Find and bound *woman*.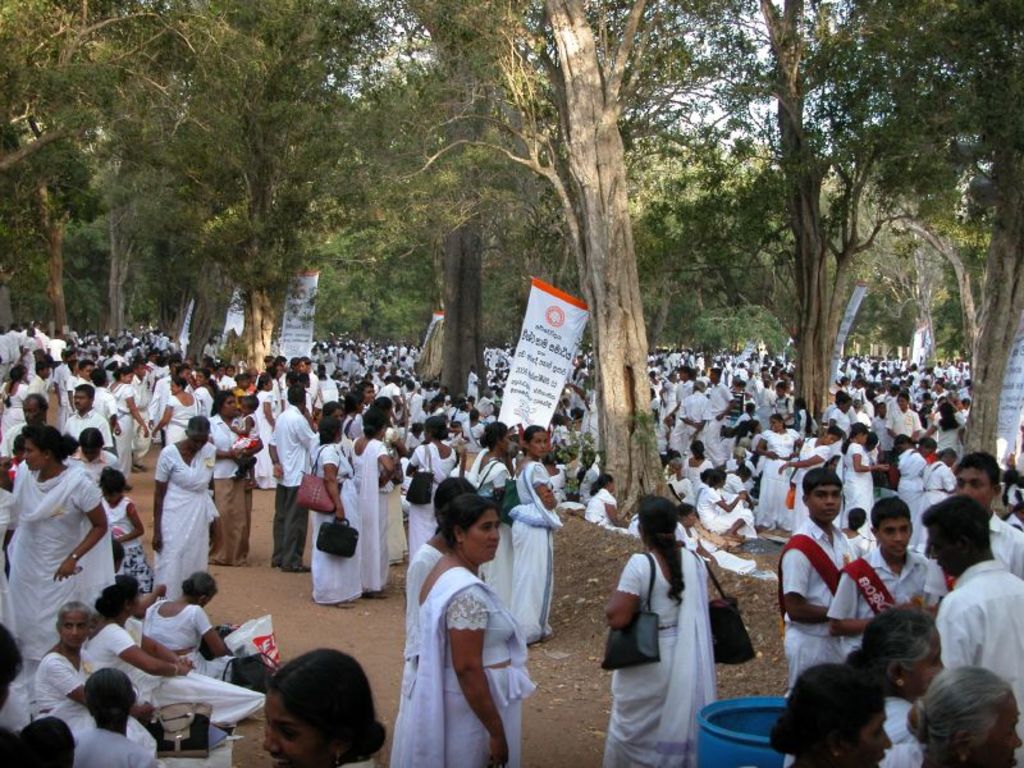
Bound: <bbox>701, 474, 754, 539</bbox>.
